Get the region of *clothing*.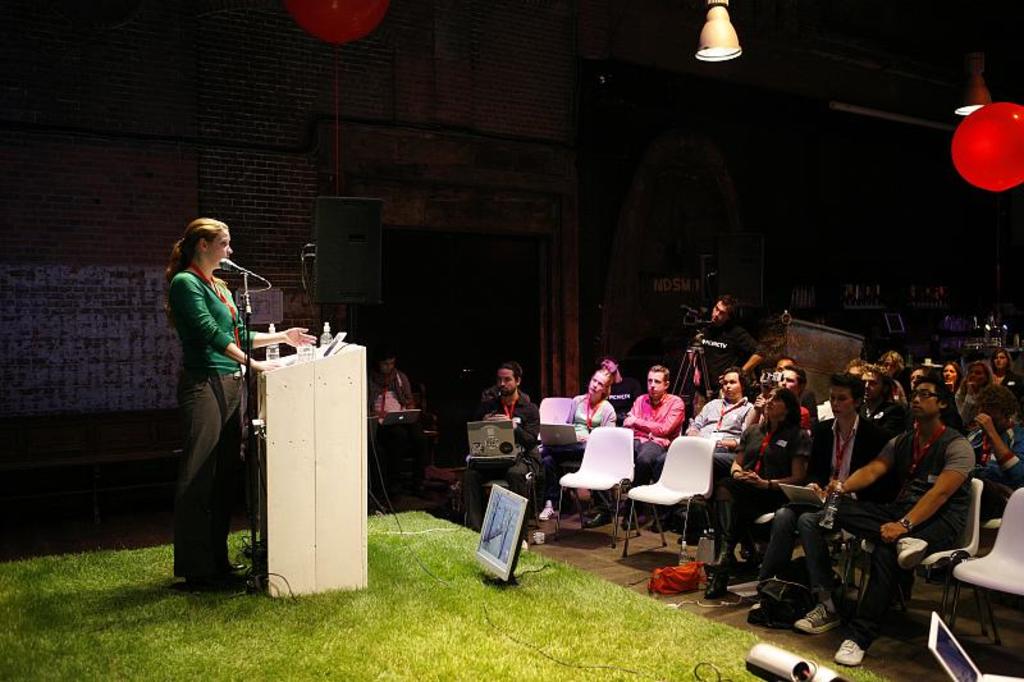
[742, 421, 814, 443].
